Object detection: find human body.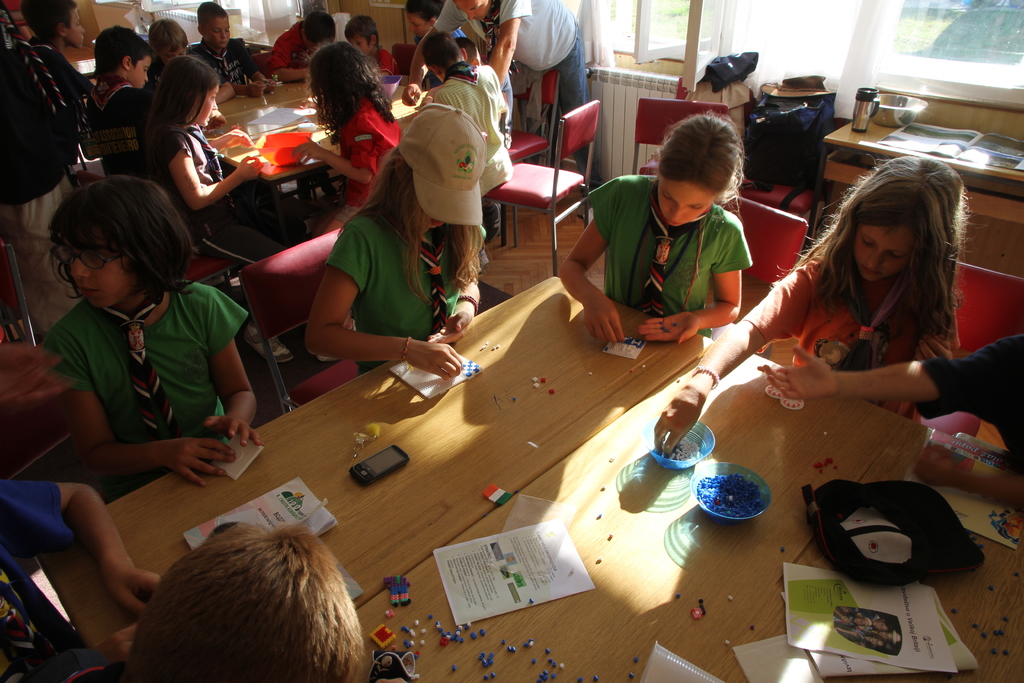
detection(68, 25, 156, 176).
